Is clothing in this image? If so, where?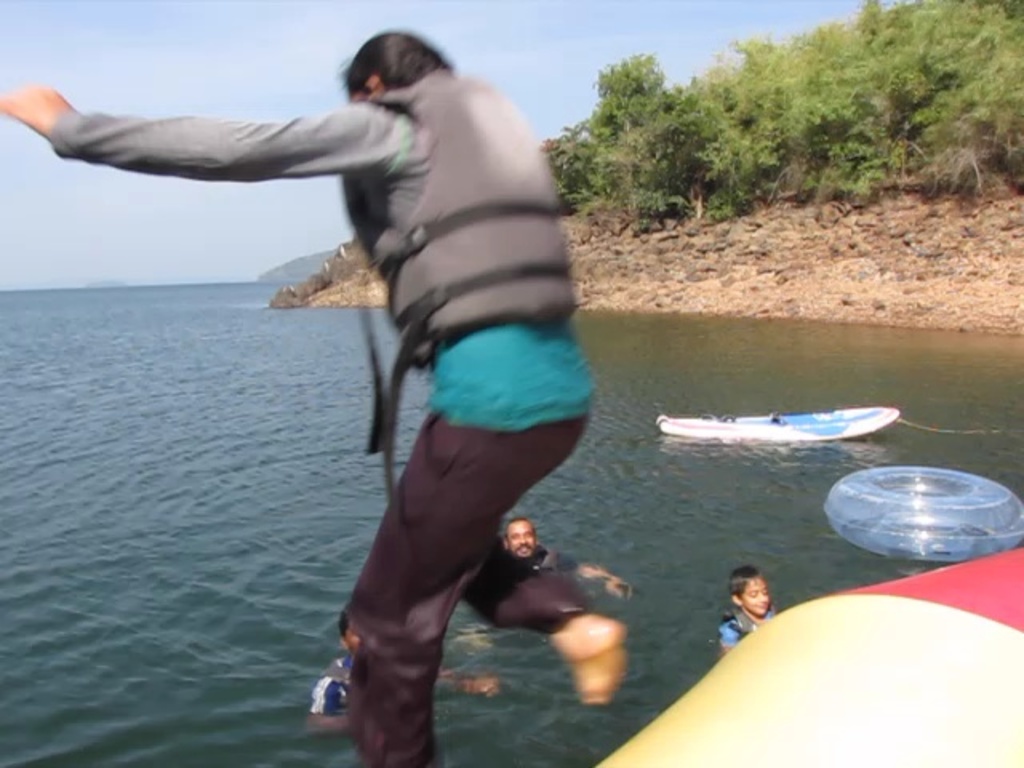
Yes, at <box>531,546,582,578</box>.
